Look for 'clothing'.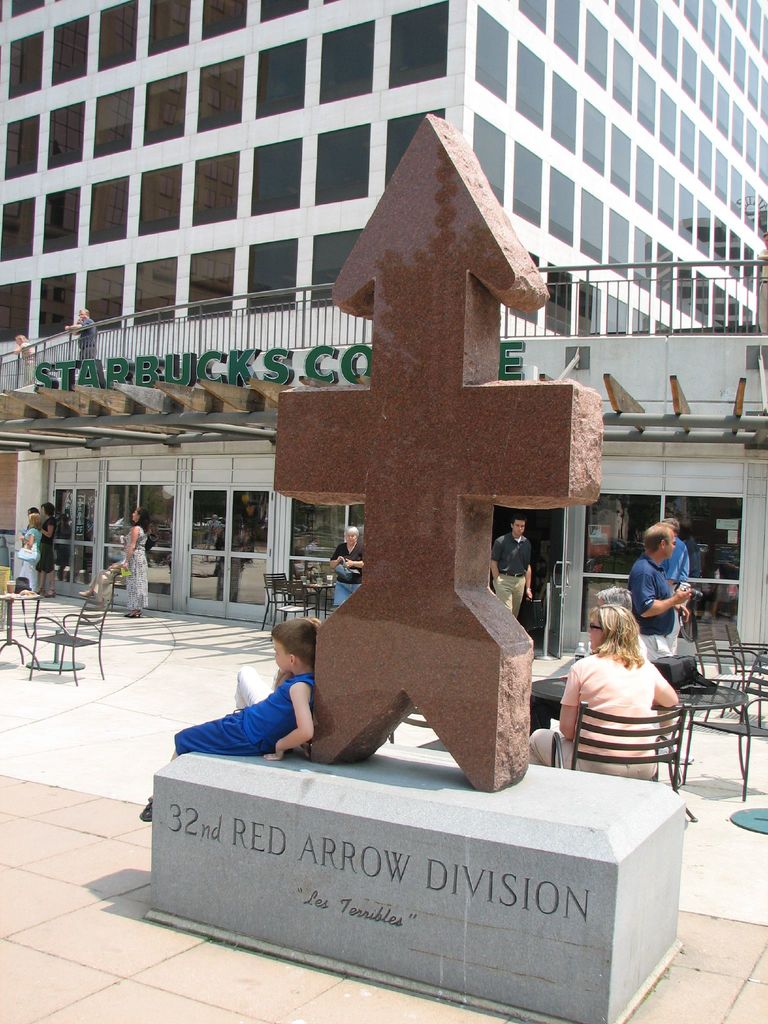
Found: detection(118, 525, 146, 609).
